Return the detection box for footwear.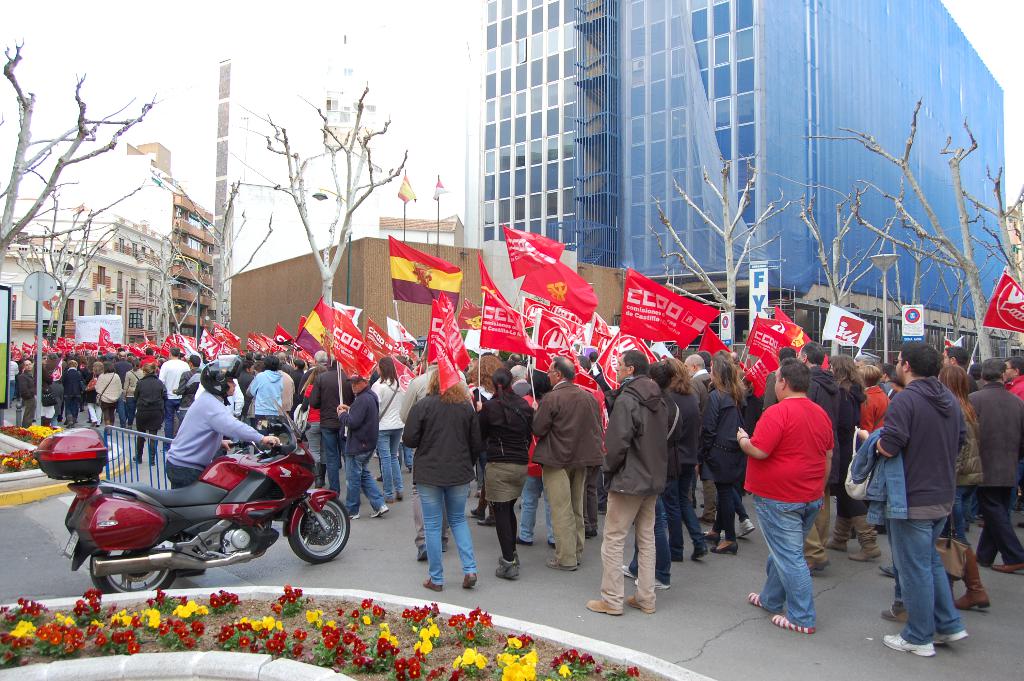
<bbox>546, 538, 556, 550</bbox>.
